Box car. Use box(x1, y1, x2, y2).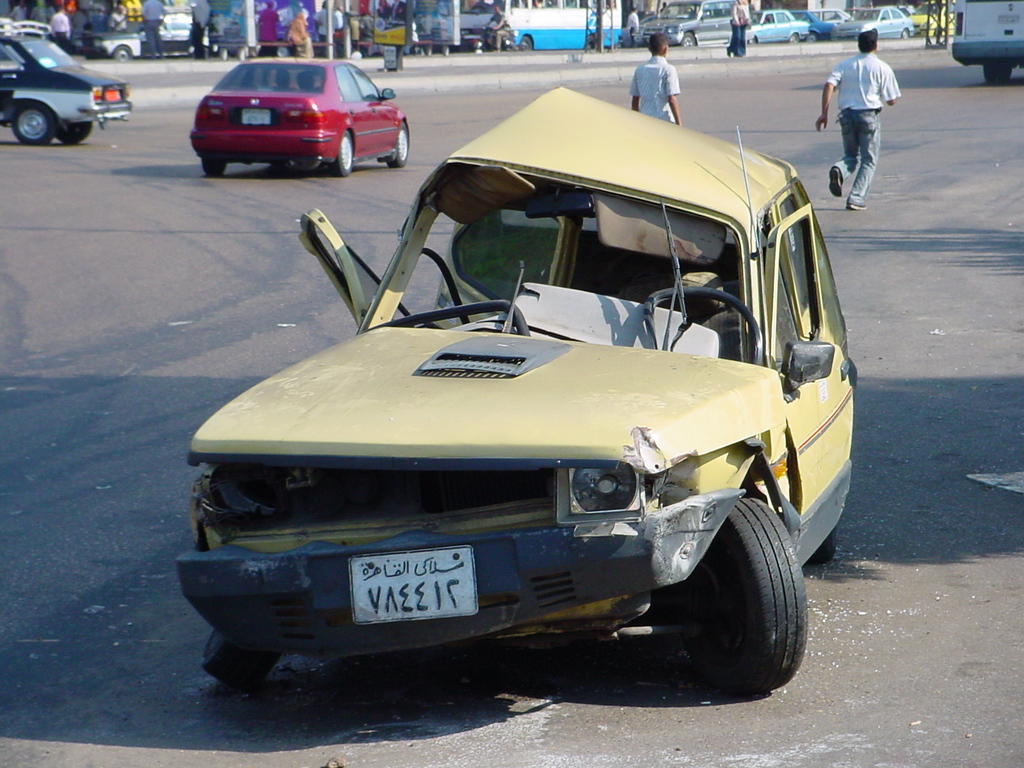
box(3, 24, 133, 146).
